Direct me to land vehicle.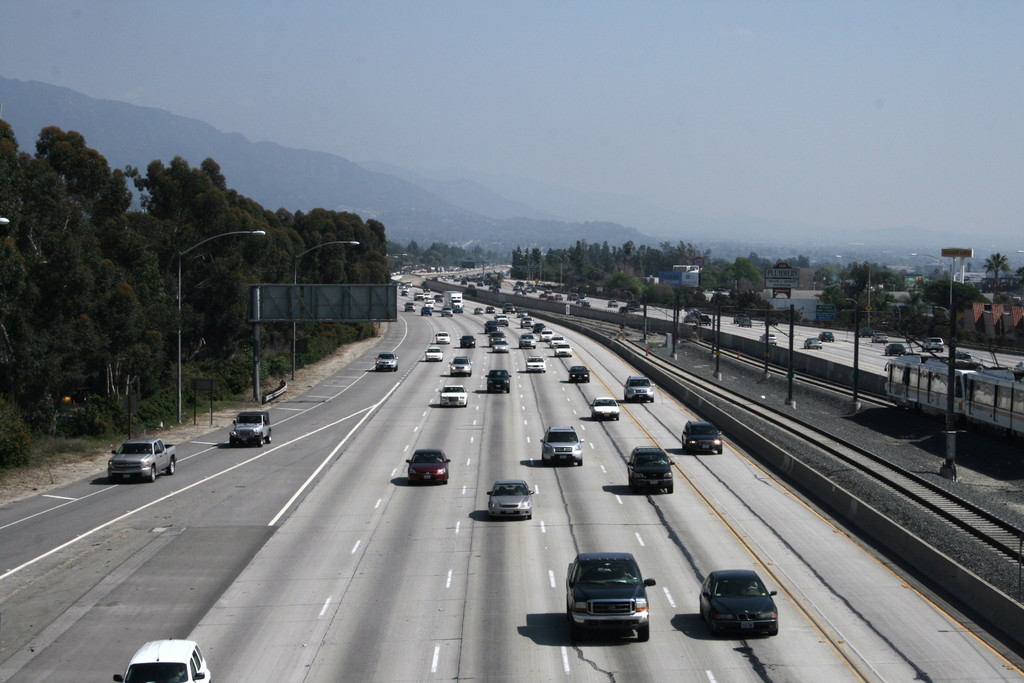
Direction: x1=423 y1=301 x2=436 y2=311.
